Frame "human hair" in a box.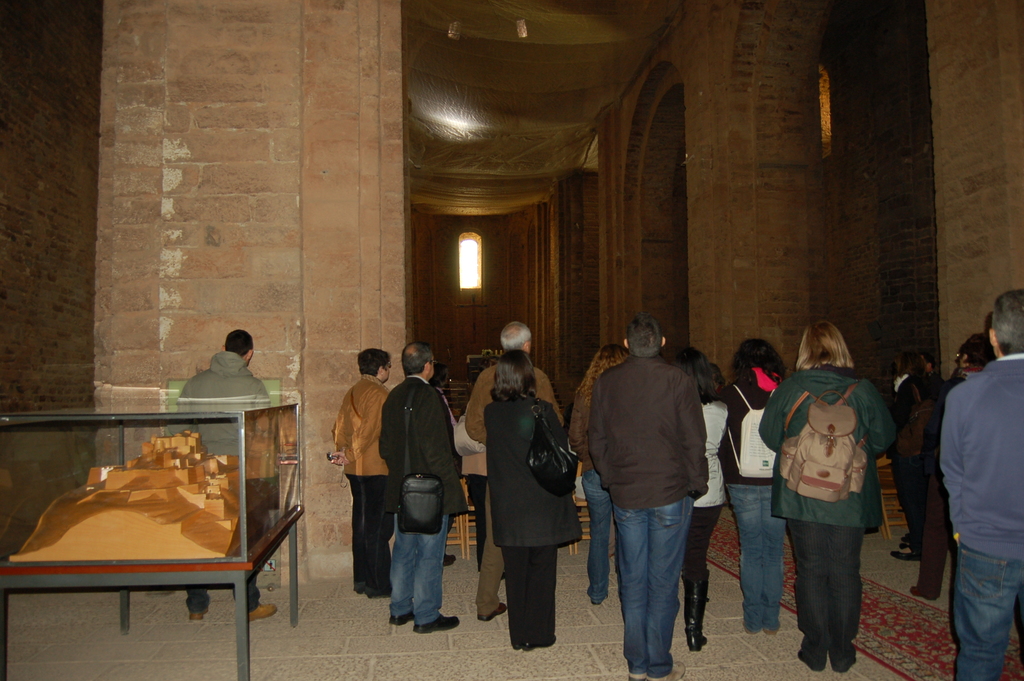
893/345/930/375.
